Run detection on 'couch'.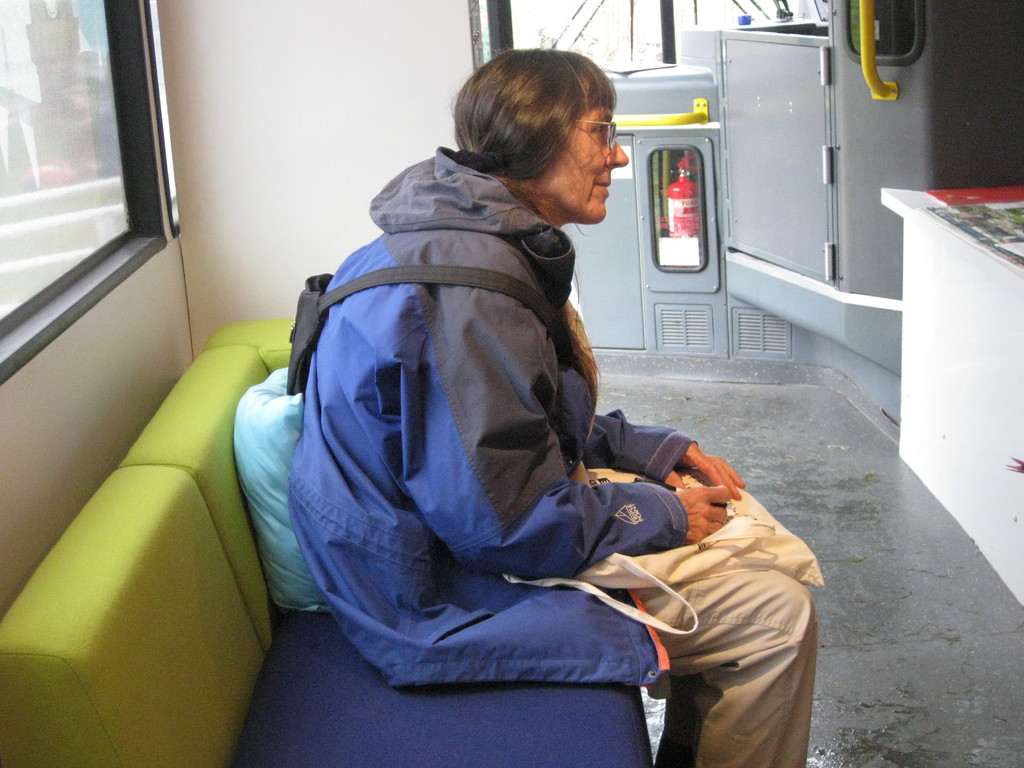
Result: bbox=(0, 318, 652, 767).
